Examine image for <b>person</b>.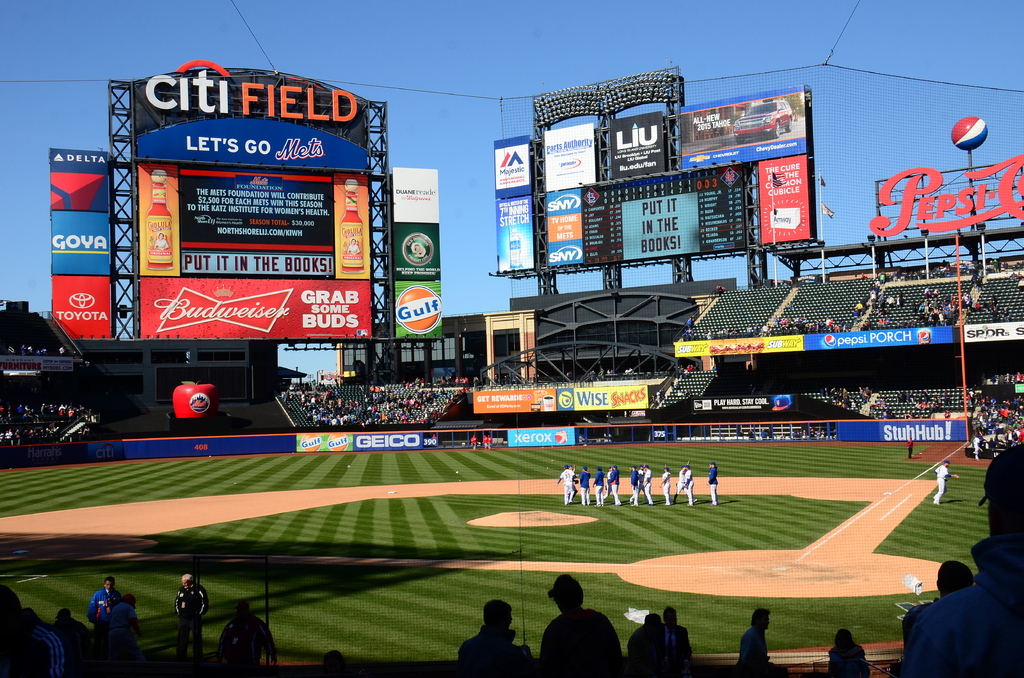
Examination result: BBox(459, 599, 535, 677).
